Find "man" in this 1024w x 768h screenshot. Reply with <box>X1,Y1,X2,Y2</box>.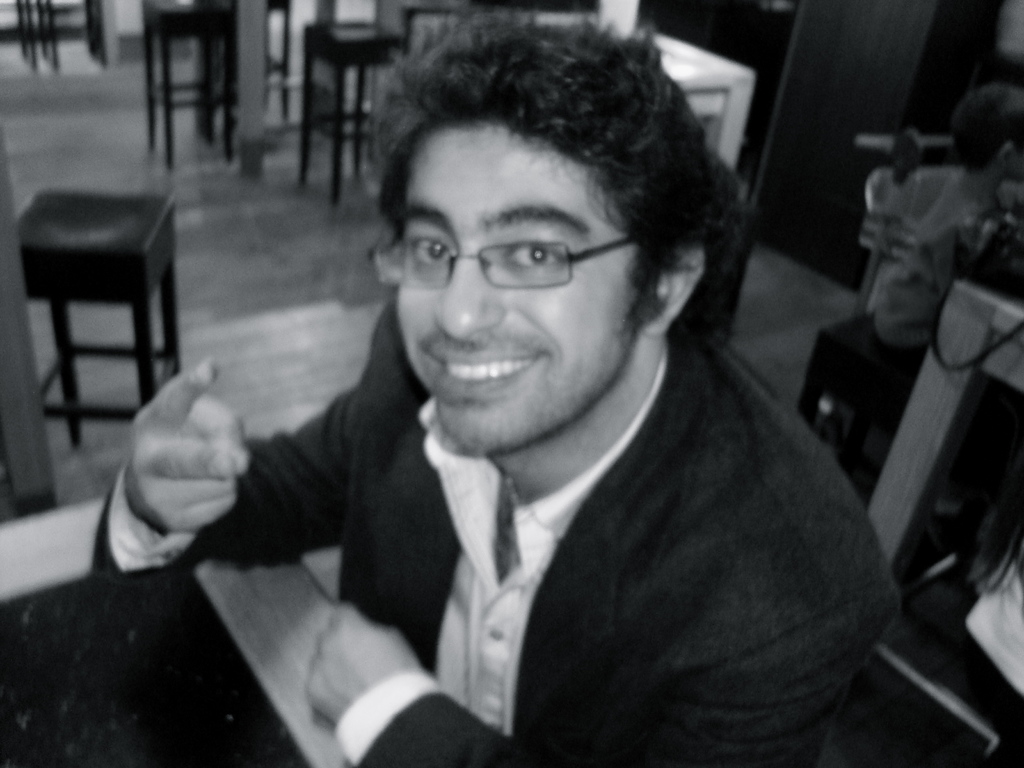
<box>83,1,903,767</box>.
